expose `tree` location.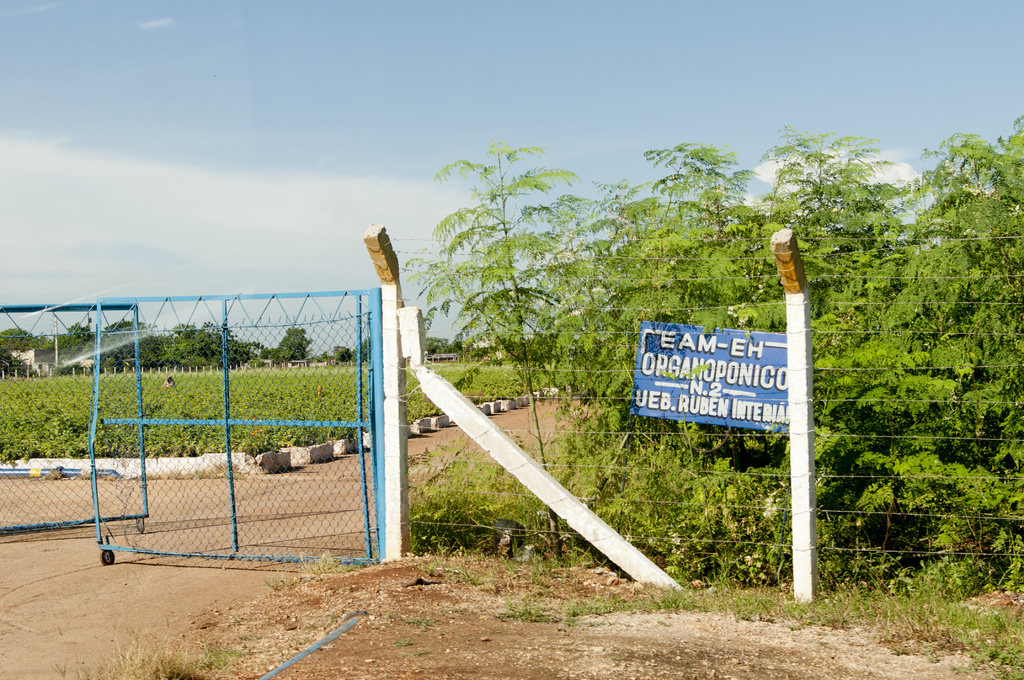
Exposed at detection(428, 338, 461, 357).
